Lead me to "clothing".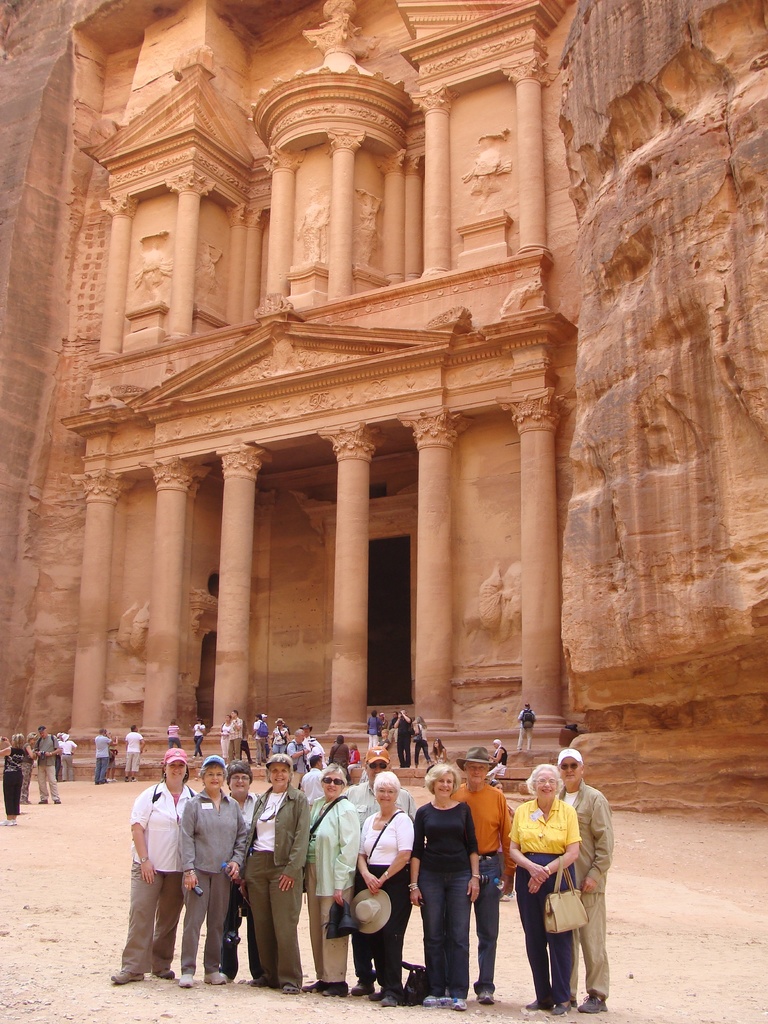
Lead to <bbox>95, 727, 116, 778</bbox>.
